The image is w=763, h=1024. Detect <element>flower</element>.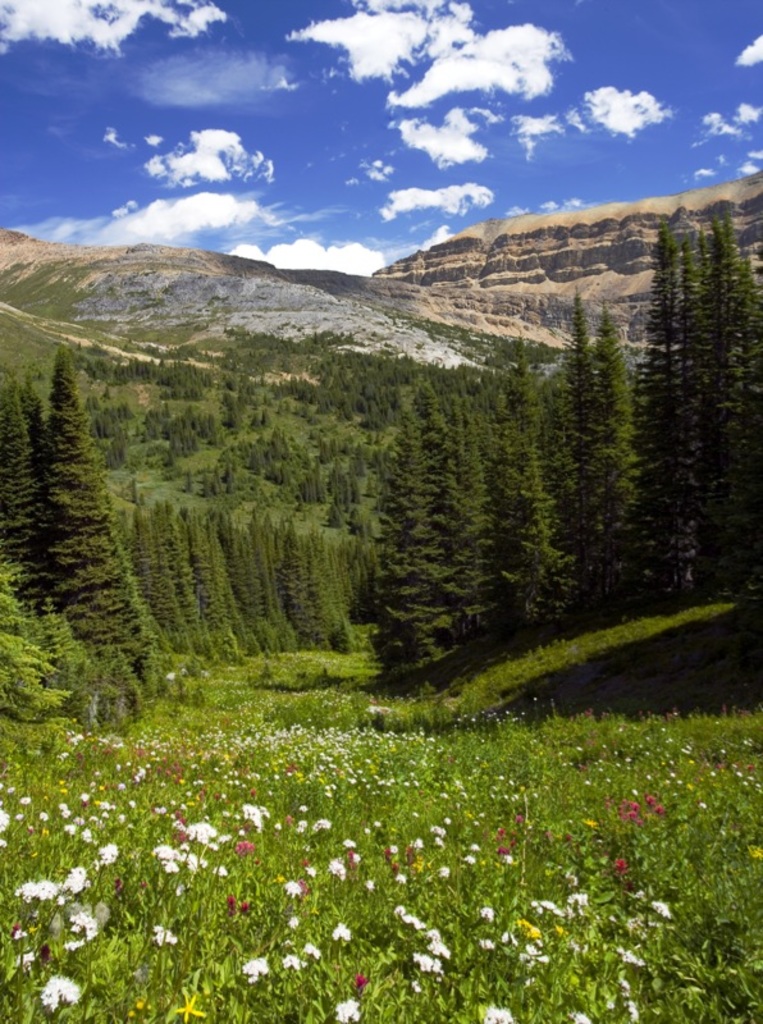
Detection: locate(243, 954, 265, 979).
